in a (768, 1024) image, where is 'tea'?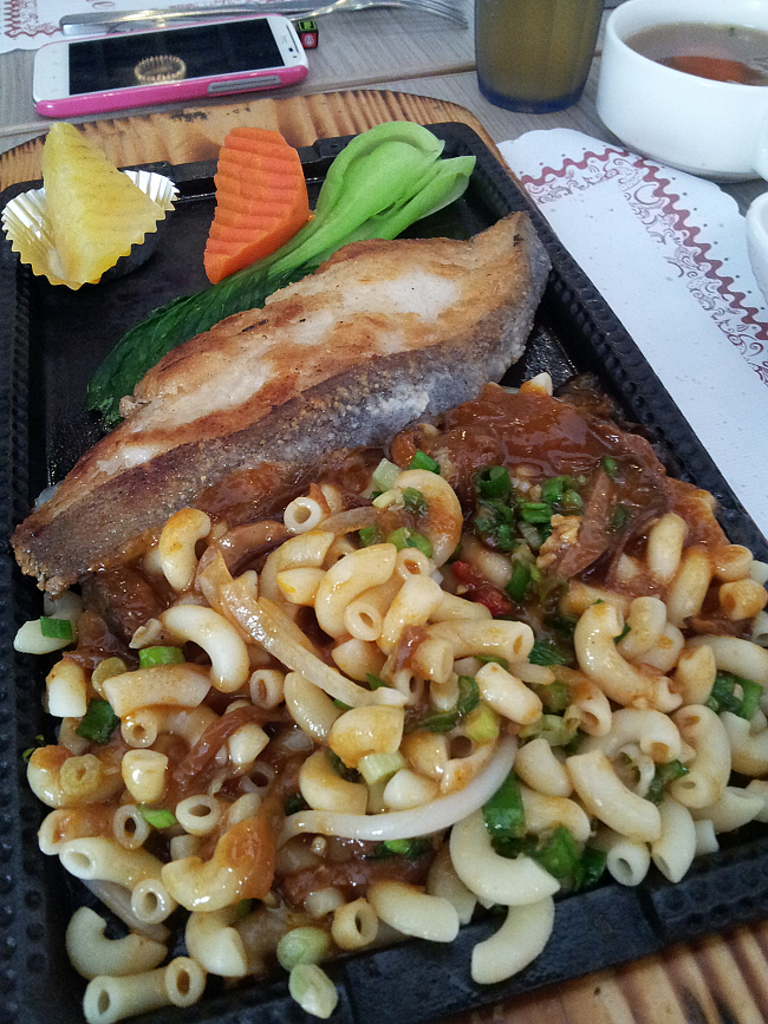
(left=657, top=56, right=767, bottom=91).
